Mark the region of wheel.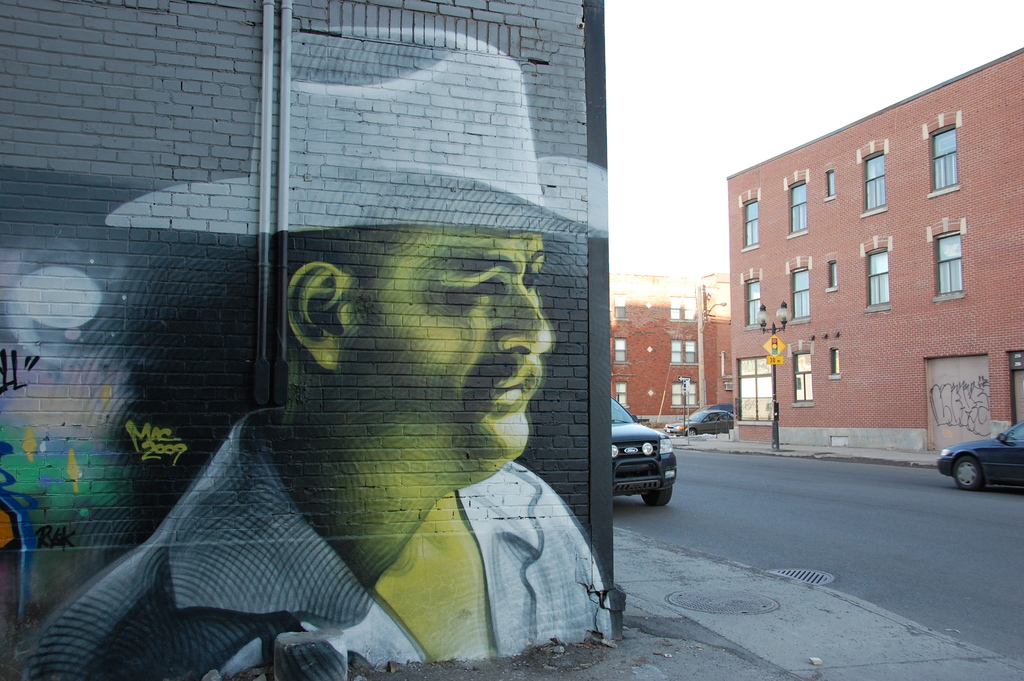
Region: x1=640, y1=486, x2=671, y2=507.
